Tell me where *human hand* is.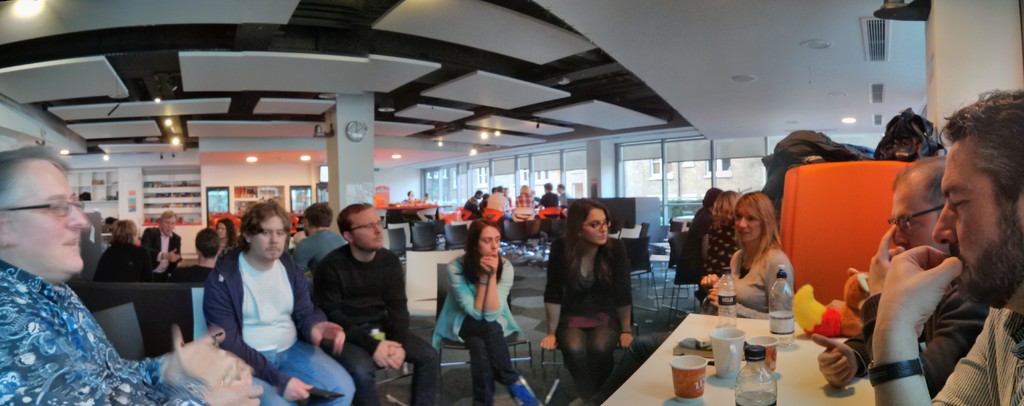
*human hand* is at x1=204, y1=364, x2=268, y2=405.
